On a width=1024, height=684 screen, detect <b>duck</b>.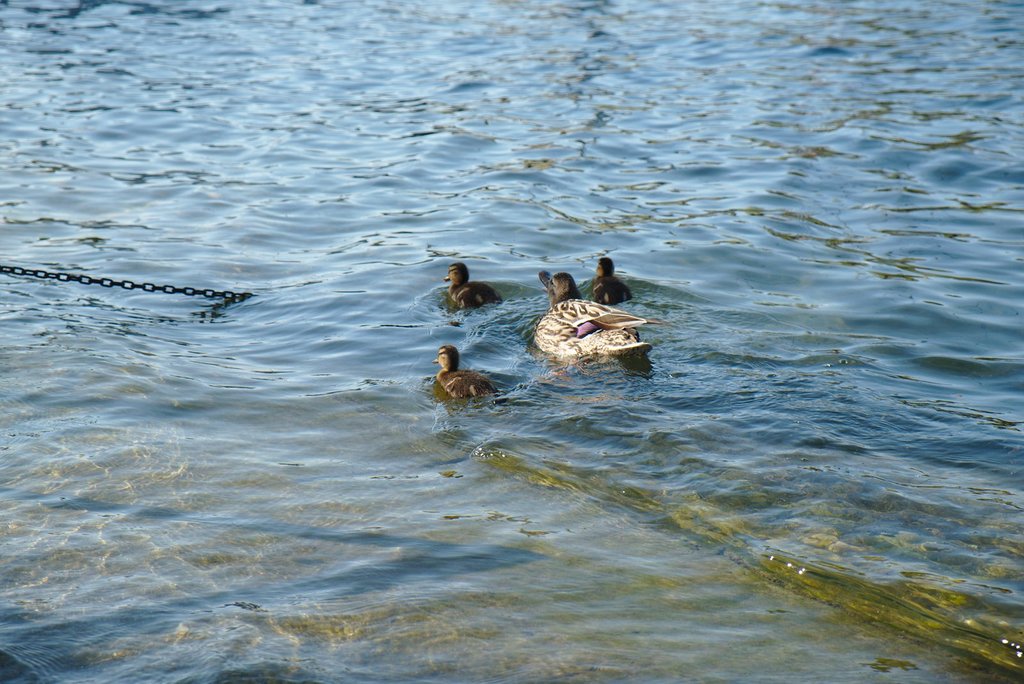
{"x1": 441, "y1": 258, "x2": 515, "y2": 311}.
